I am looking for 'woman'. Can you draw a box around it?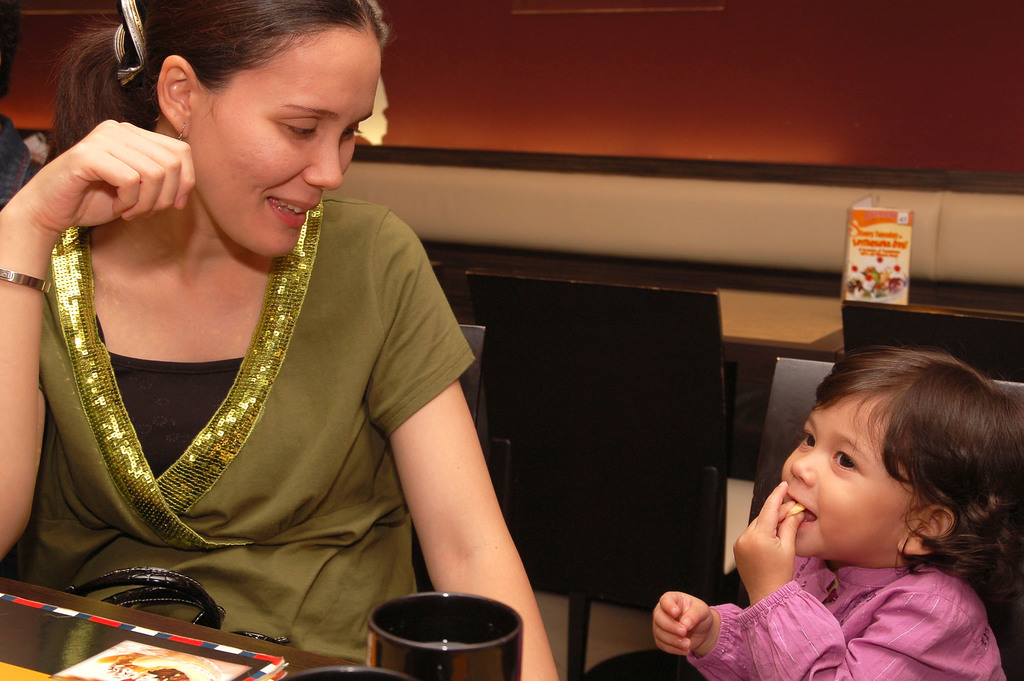
Sure, the bounding box is x1=11, y1=6, x2=540, y2=661.
